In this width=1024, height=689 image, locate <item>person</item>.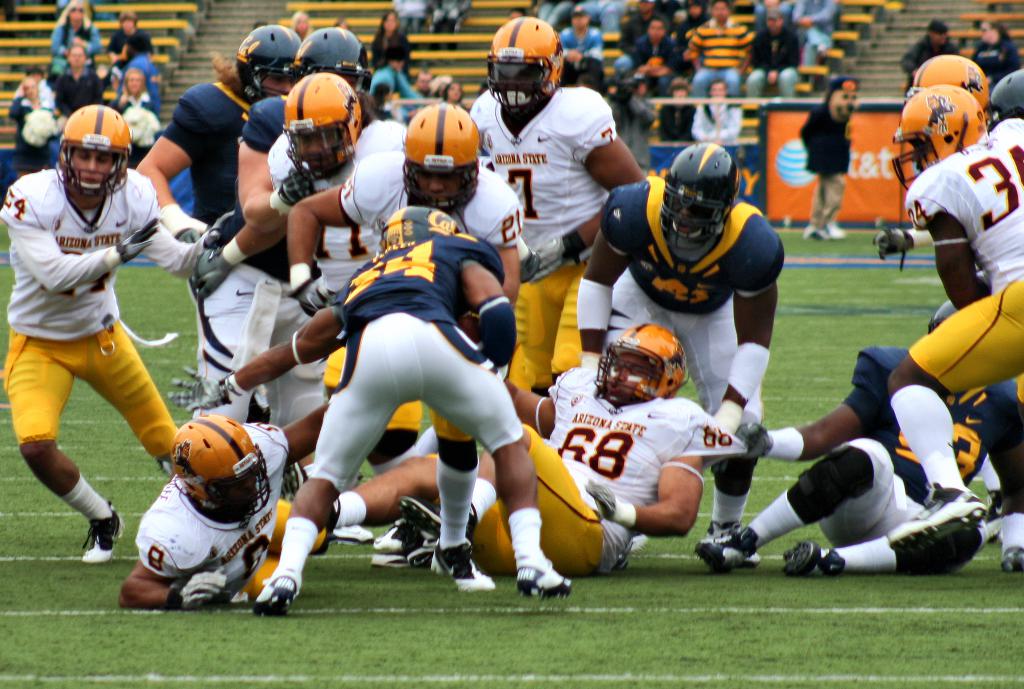
Bounding box: (x1=112, y1=66, x2=152, y2=112).
